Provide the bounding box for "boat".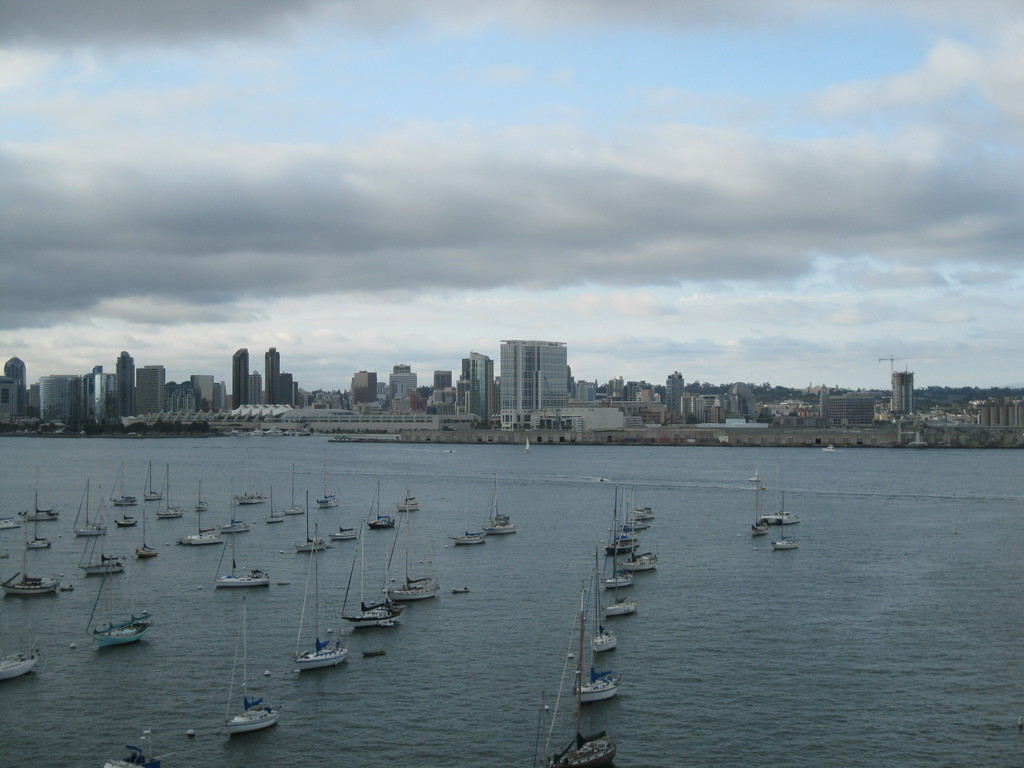
[224, 589, 281, 733].
